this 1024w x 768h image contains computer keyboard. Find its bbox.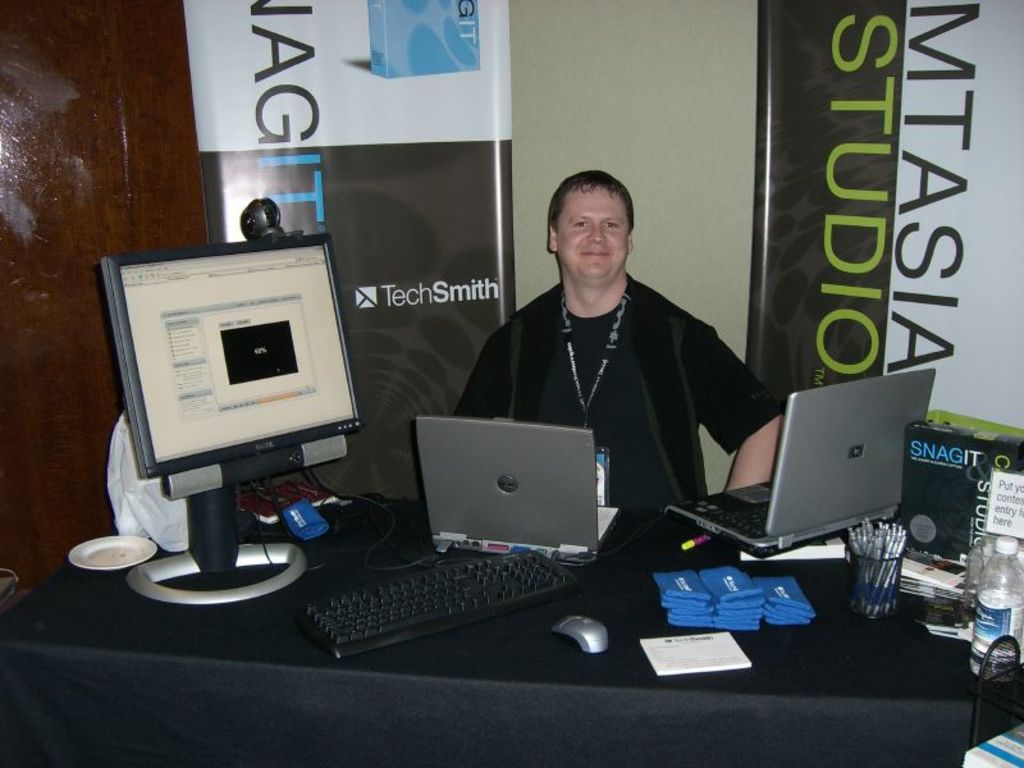
[293,544,584,662].
